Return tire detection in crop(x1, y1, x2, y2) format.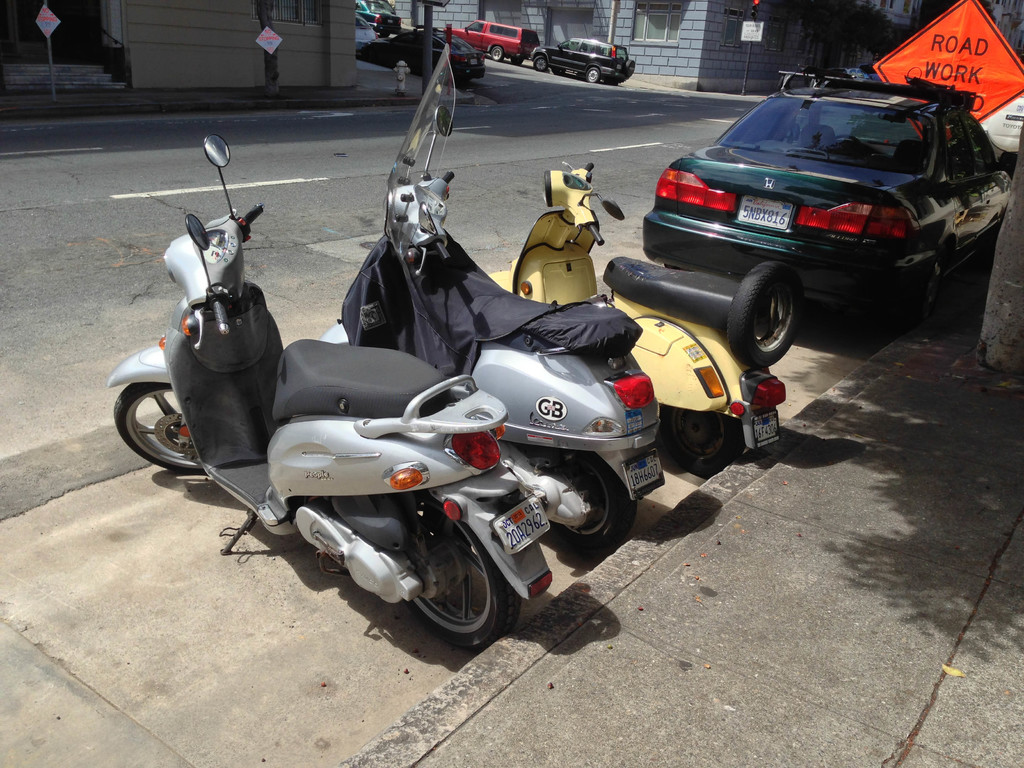
crop(113, 383, 204, 472).
